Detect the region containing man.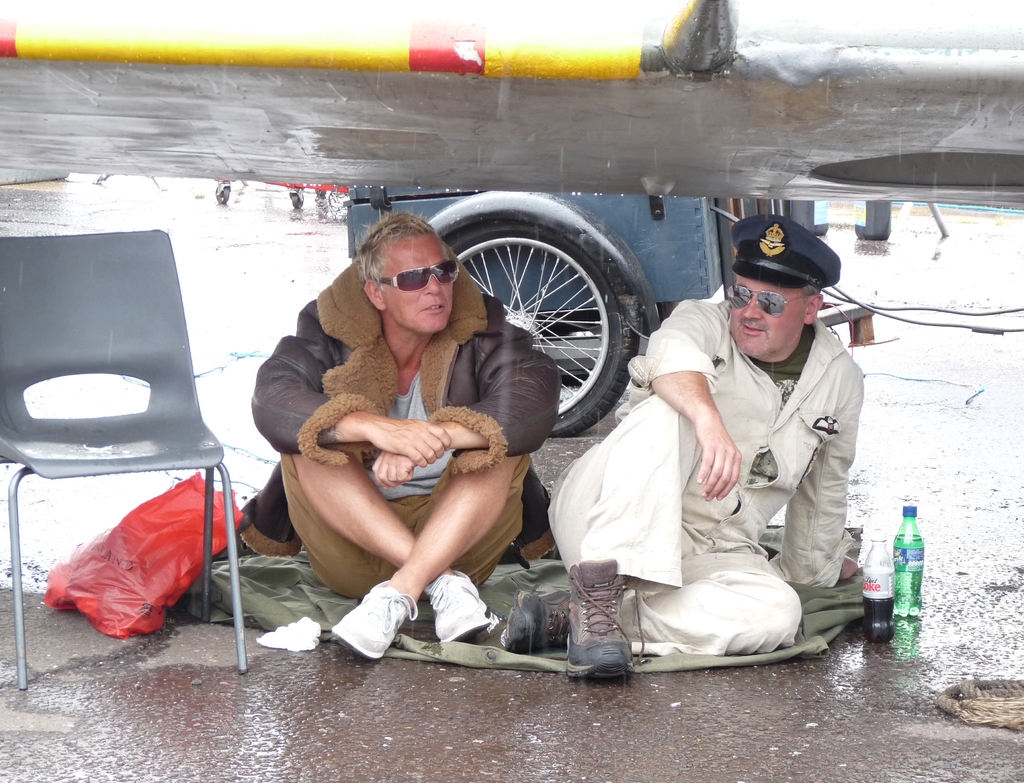
<box>238,207,564,660</box>.
